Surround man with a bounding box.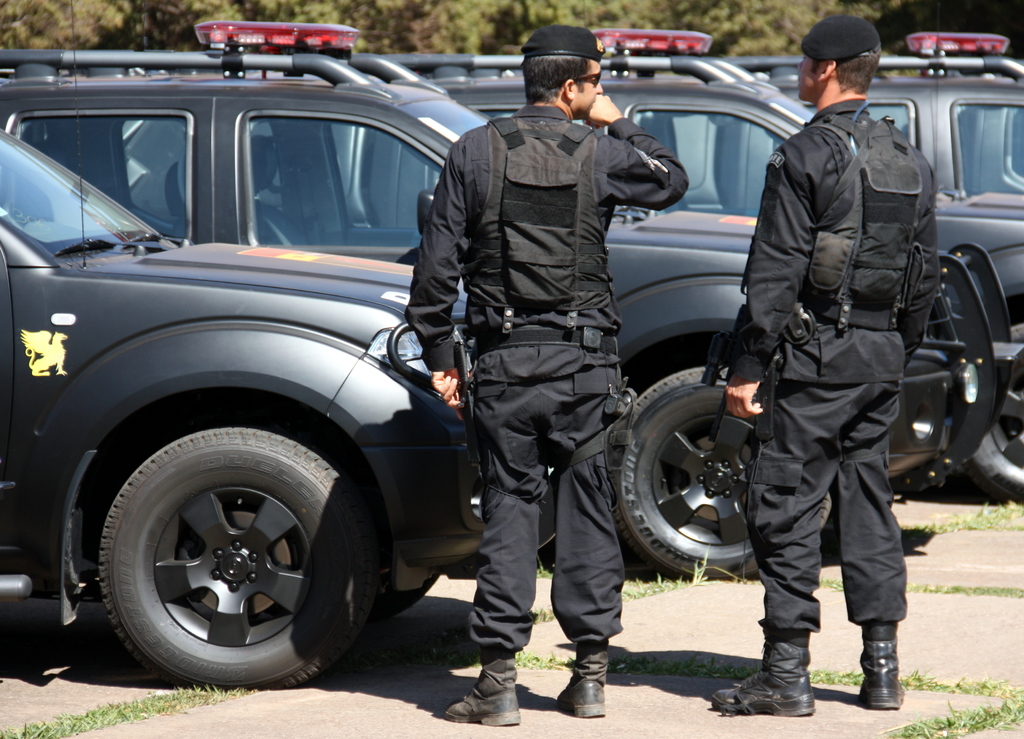
724, 7, 961, 726.
